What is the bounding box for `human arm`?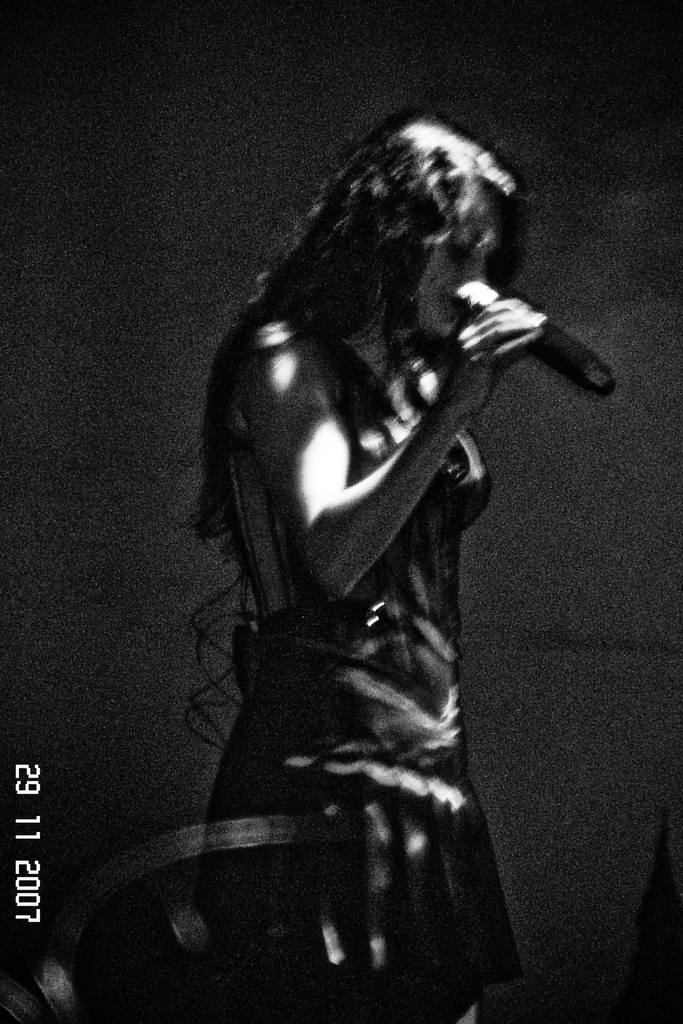
270, 244, 585, 627.
